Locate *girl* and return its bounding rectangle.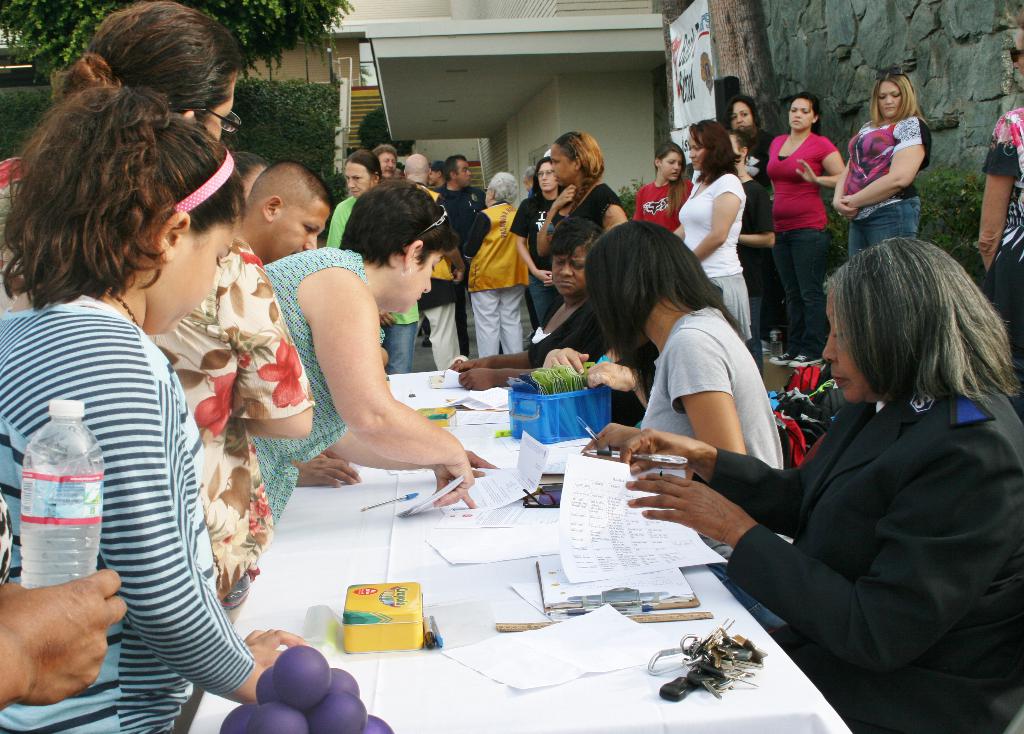
detection(0, 94, 270, 731).
